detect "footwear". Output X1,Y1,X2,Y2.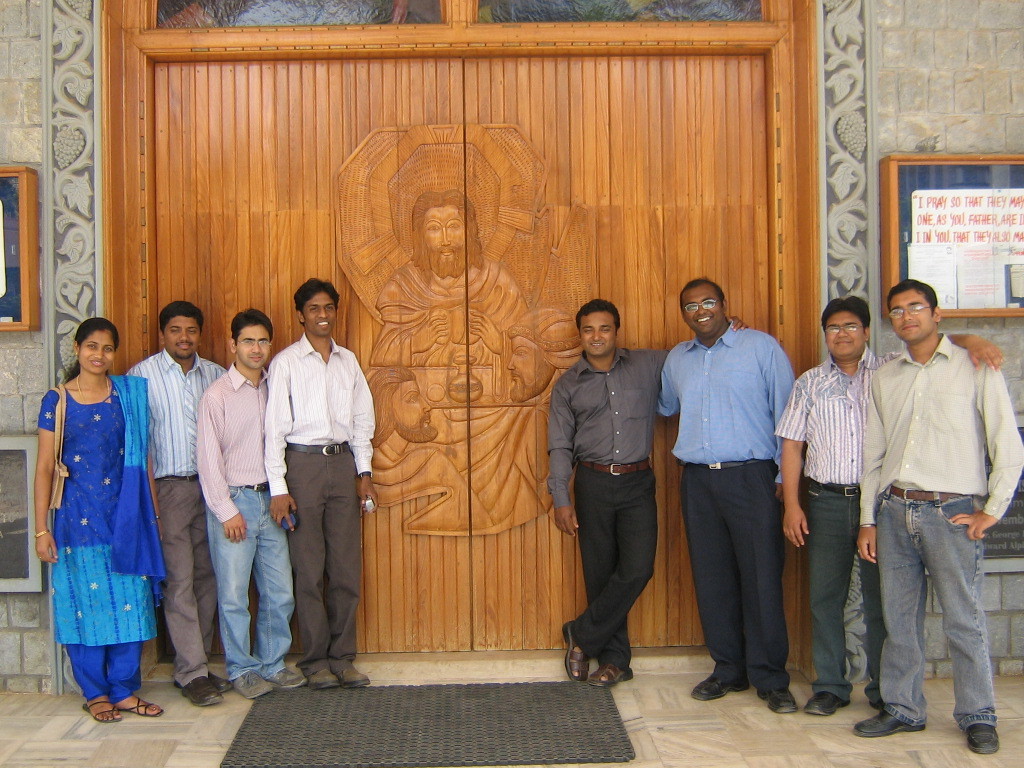
857,708,925,738.
